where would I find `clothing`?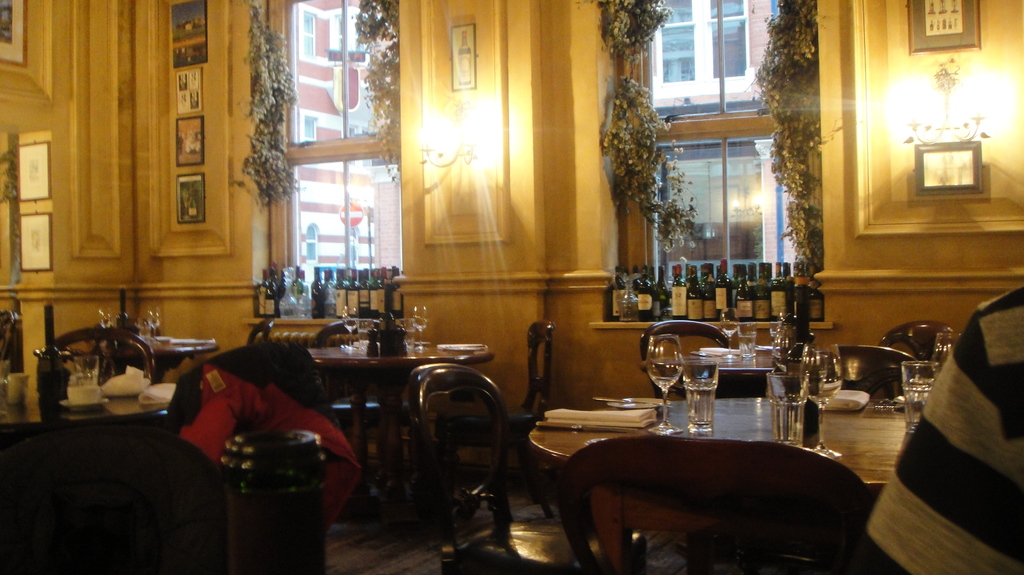
At 838 282 1023 574.
